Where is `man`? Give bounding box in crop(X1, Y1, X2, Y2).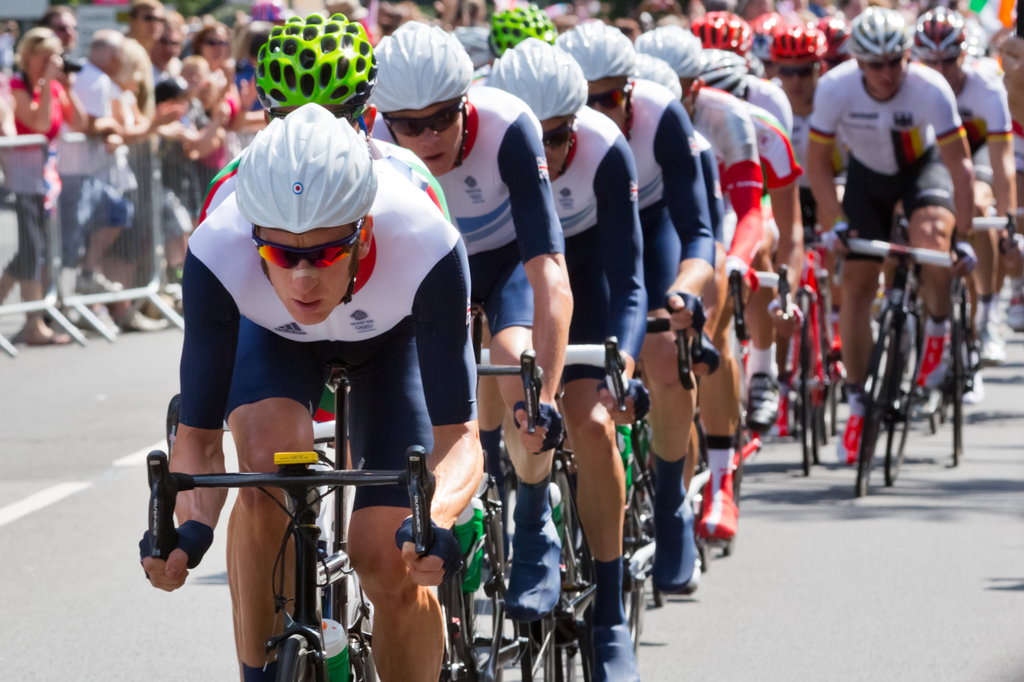
crop(552, 20, 699, 596).
